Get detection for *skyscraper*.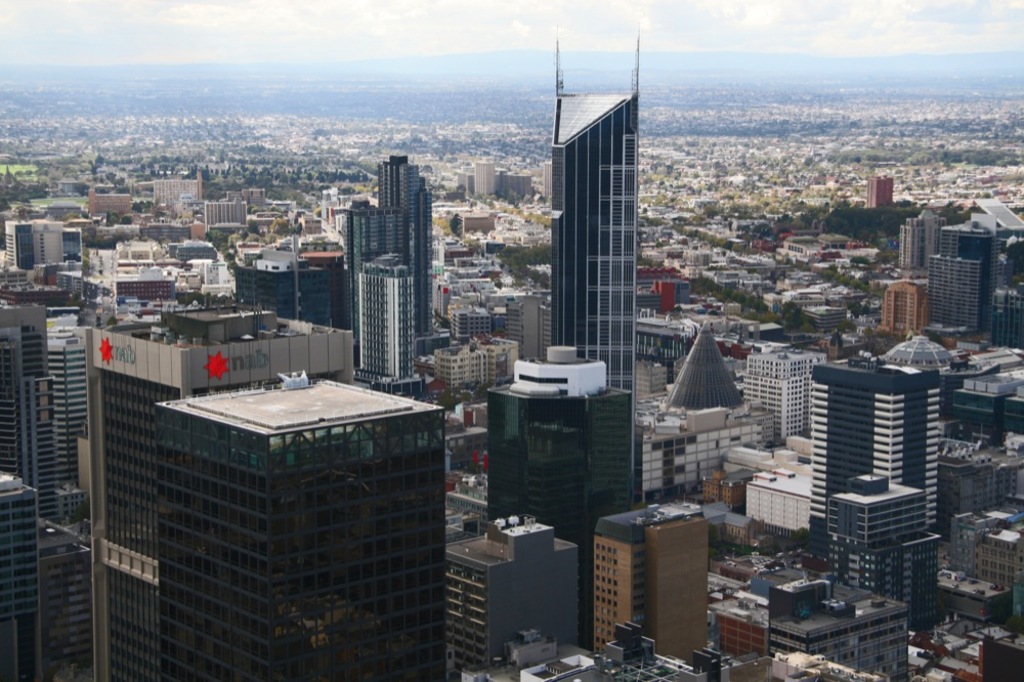
Detection: [152, 168, 200, 213].
